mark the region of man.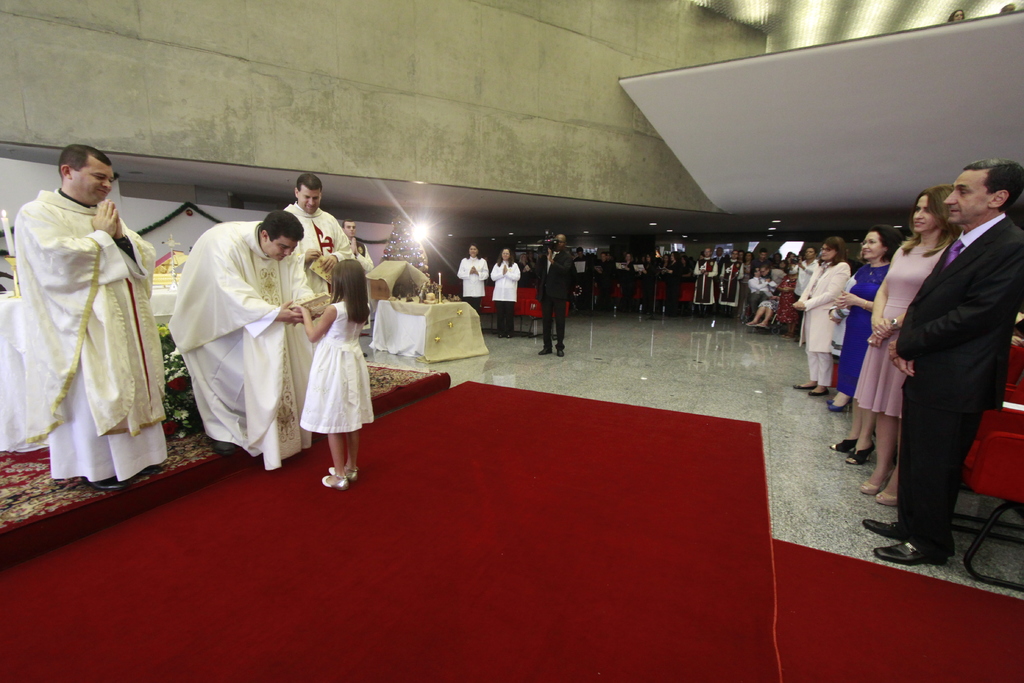
Region: 787,248,809,343.
